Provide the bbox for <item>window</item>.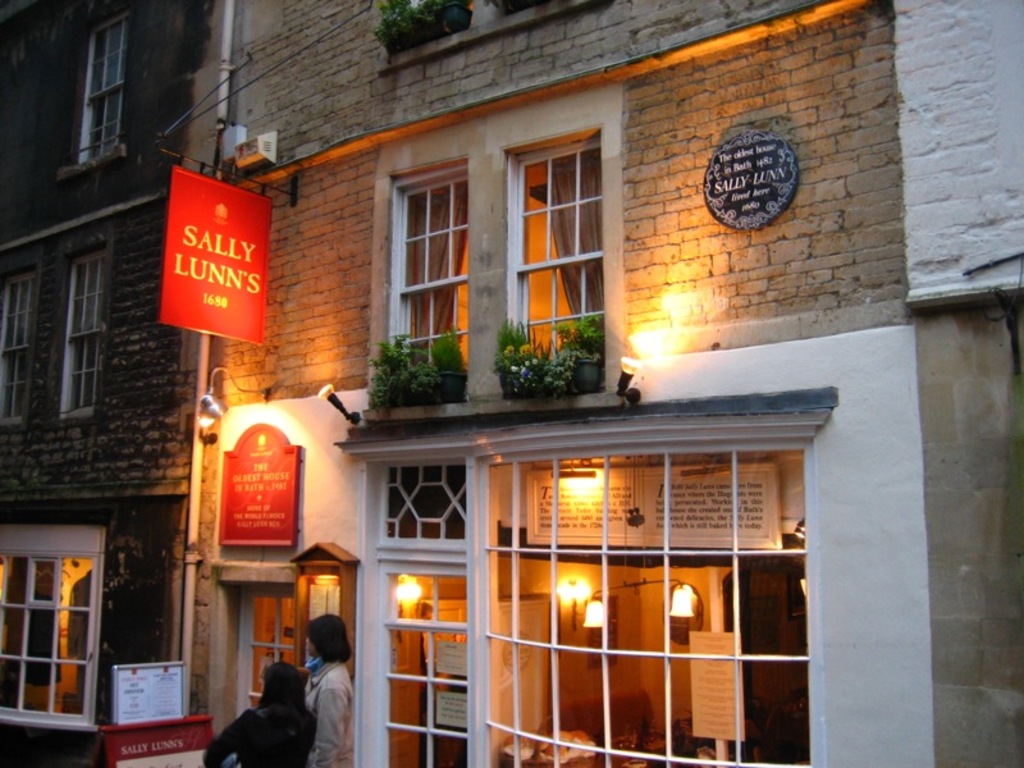
bbox=(61, 6, 127, 173).
